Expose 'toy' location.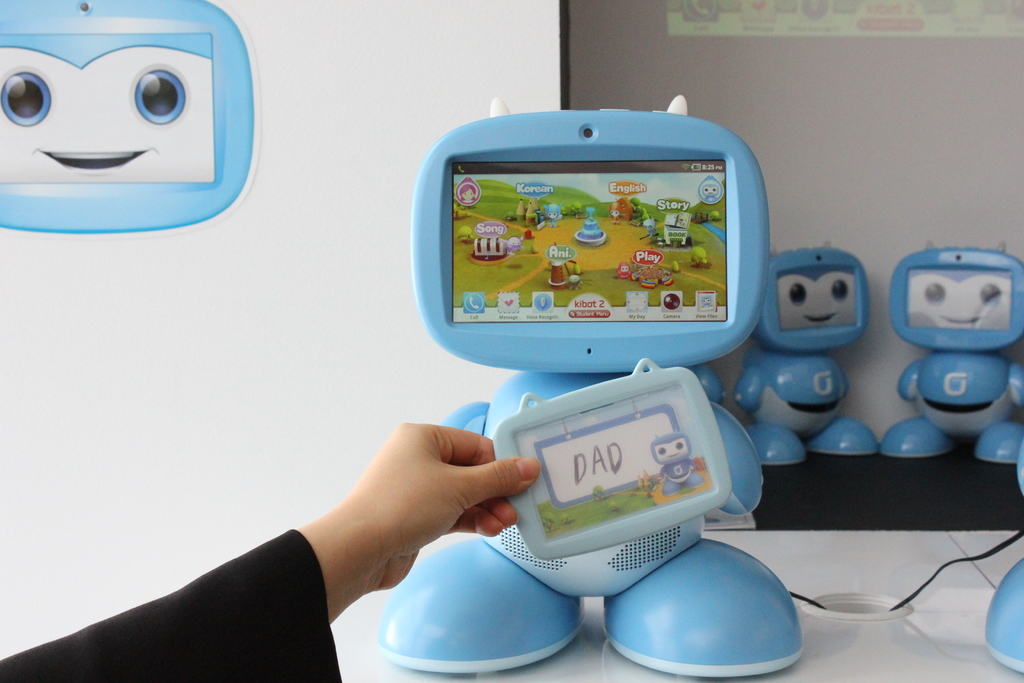
Exposed at (884, 245, 1023, 460).
